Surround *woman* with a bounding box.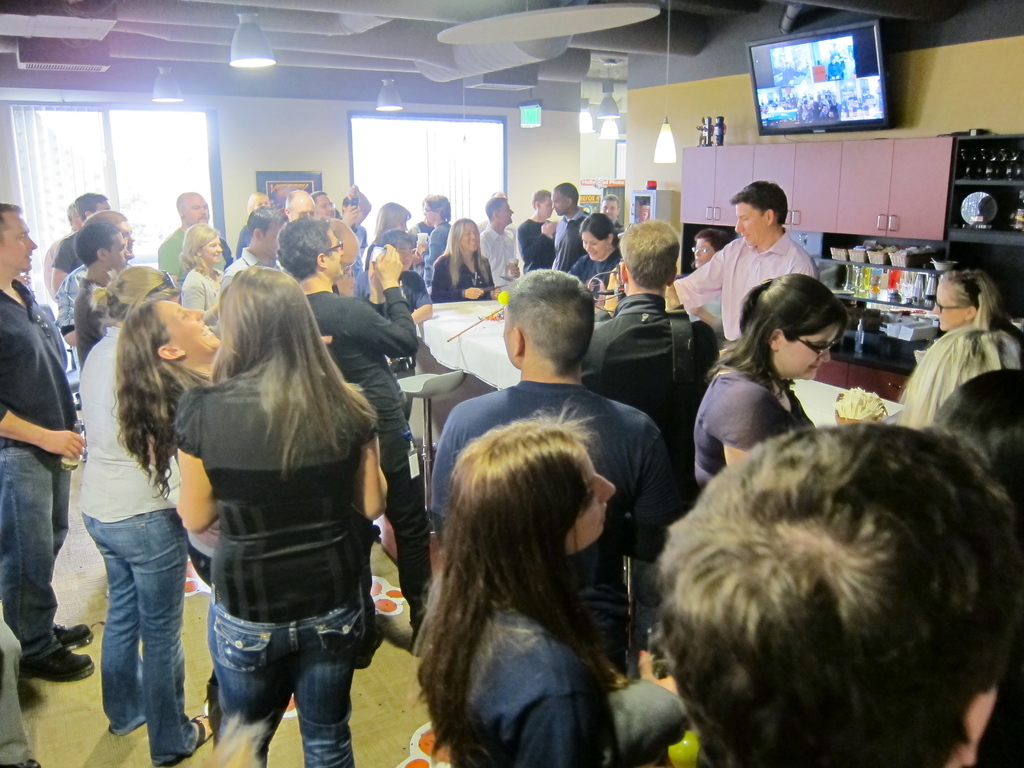
111,299,231,767.
